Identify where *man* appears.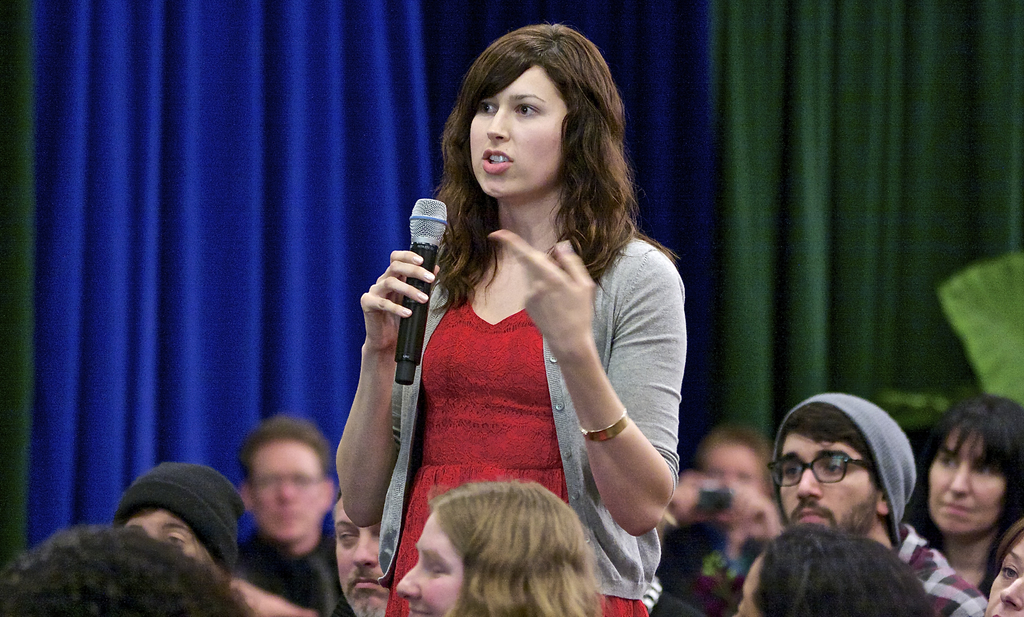
Appears at {"x1": 769, "y1": 390, "x2": 993, "y2": 616}.
